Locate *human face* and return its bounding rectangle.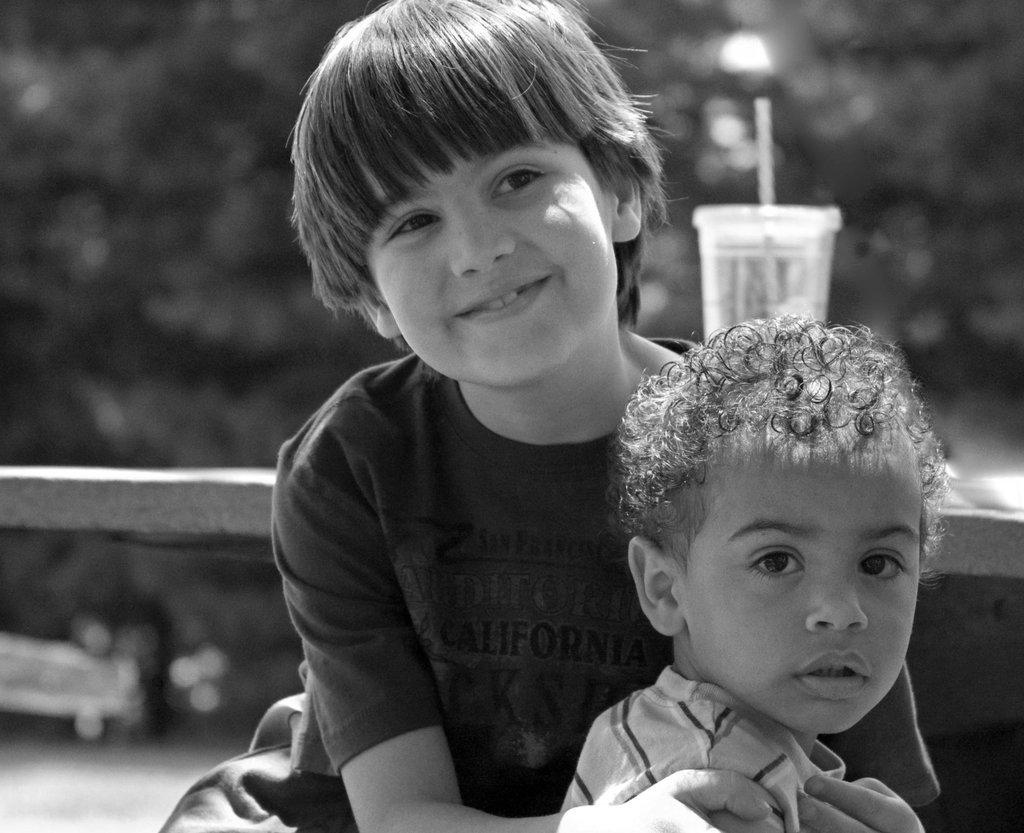
[358, 130, 621, 389].
